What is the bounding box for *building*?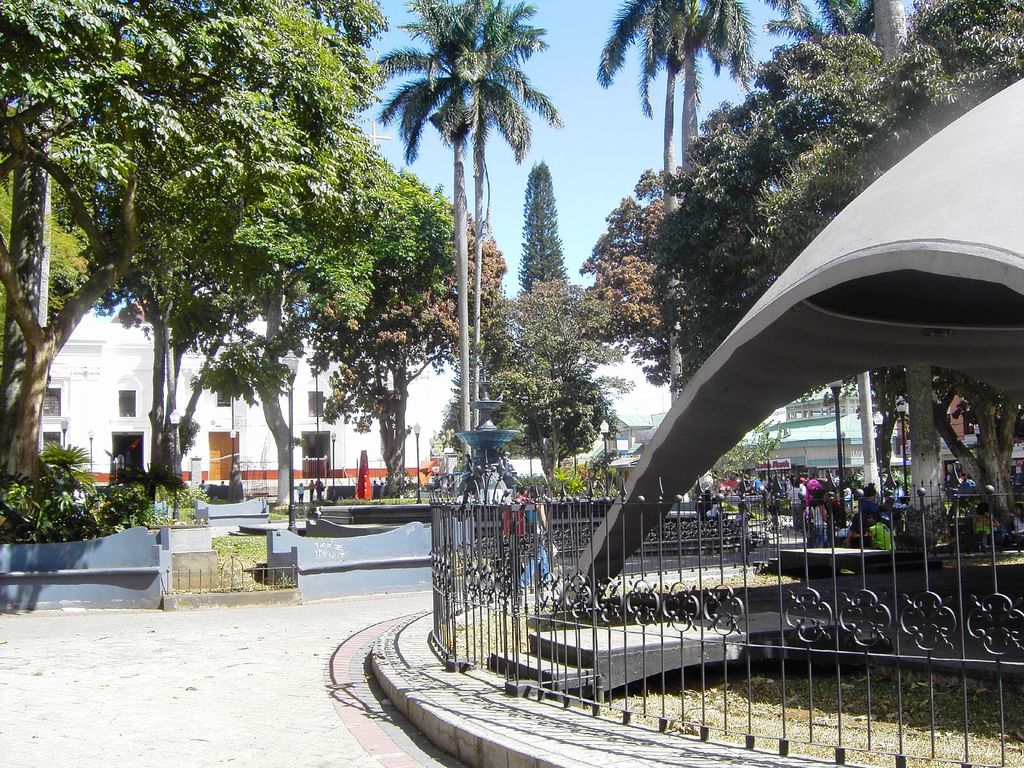
bbox=[895, 388, 1023, 511].
